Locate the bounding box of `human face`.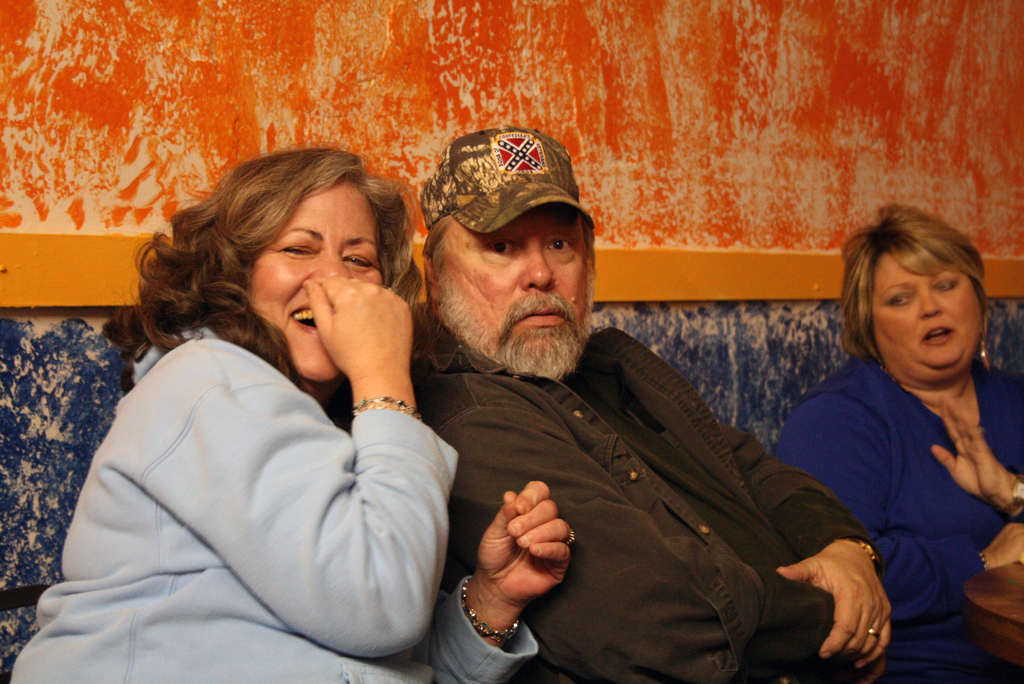
Bounding box: (445,205,594,391).
